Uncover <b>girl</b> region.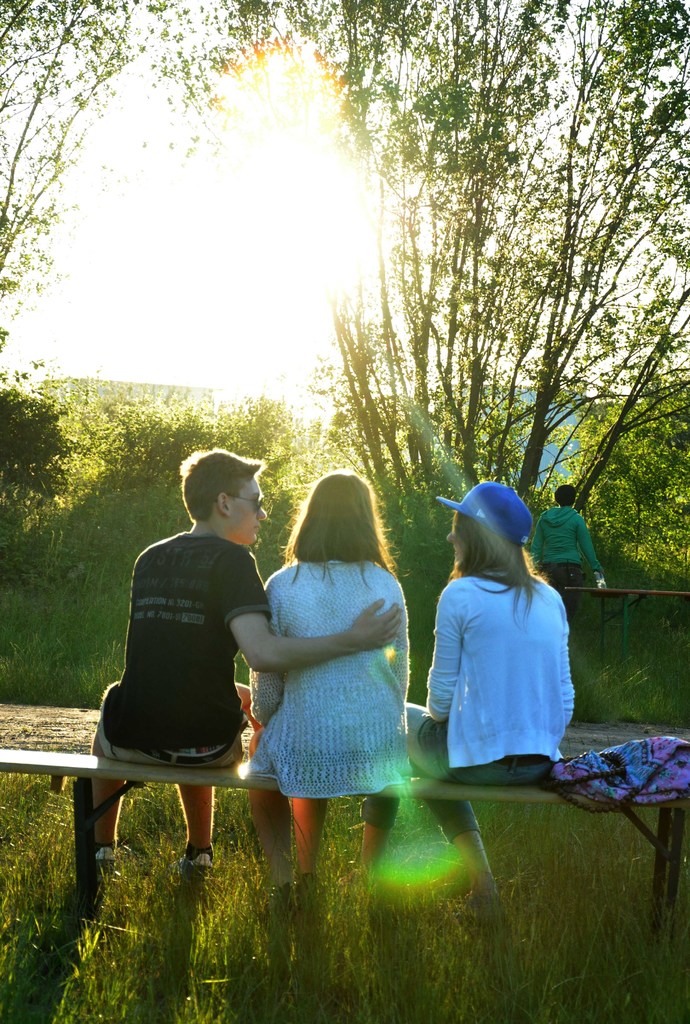
Uncovered: region(248, 463, 428, 937).
